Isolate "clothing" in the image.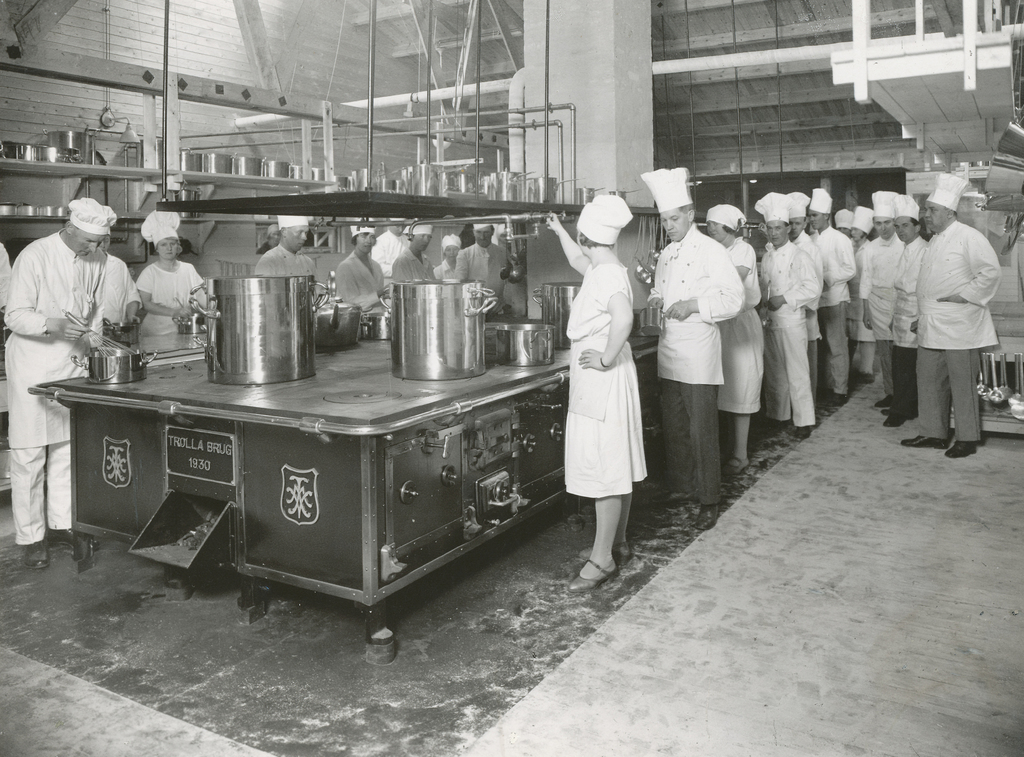
Isolated region: [563, 261, 652, 497].
